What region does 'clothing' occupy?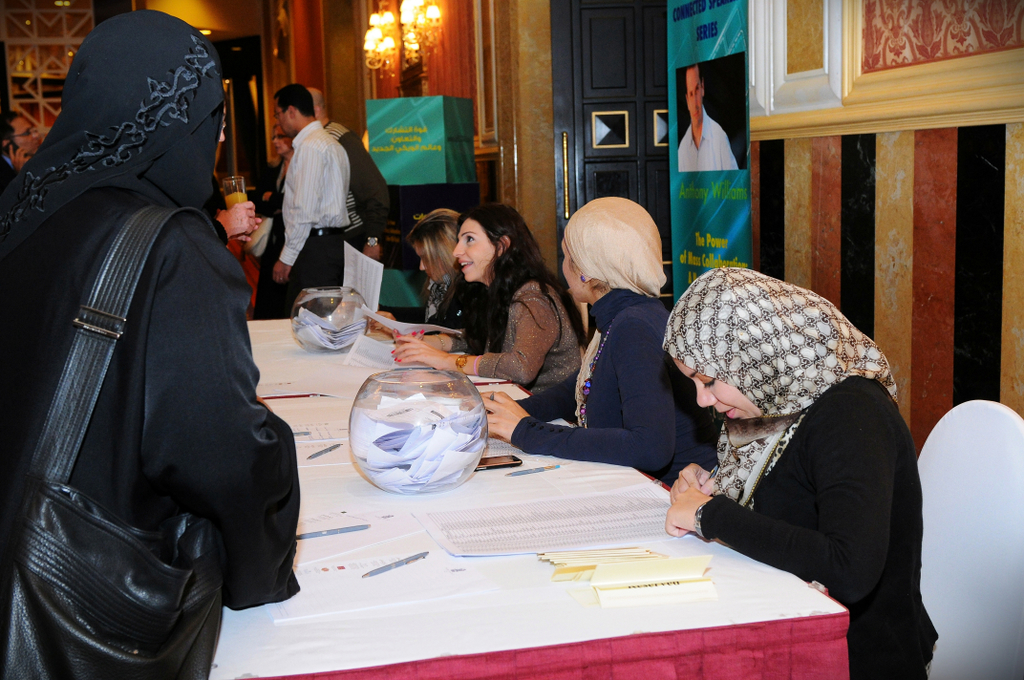
left=676, top=101, right=737, bottom=170.
